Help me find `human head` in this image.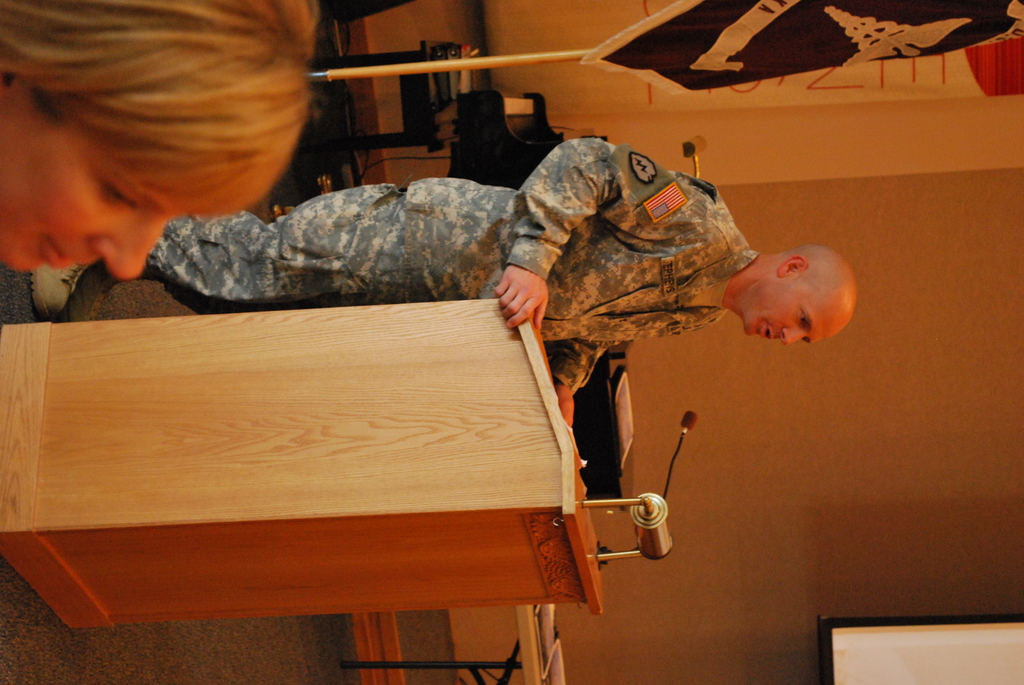
Found it: (0, 0, 311, 284).
